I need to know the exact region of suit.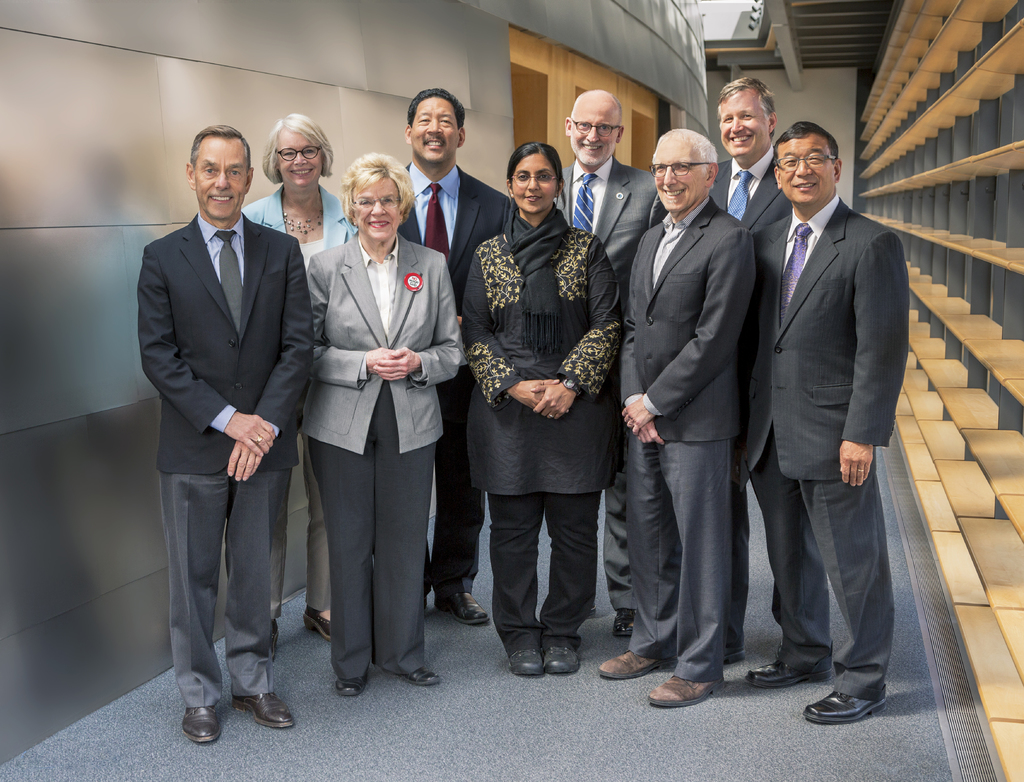
Region: box(305, 232, 463, 676).
